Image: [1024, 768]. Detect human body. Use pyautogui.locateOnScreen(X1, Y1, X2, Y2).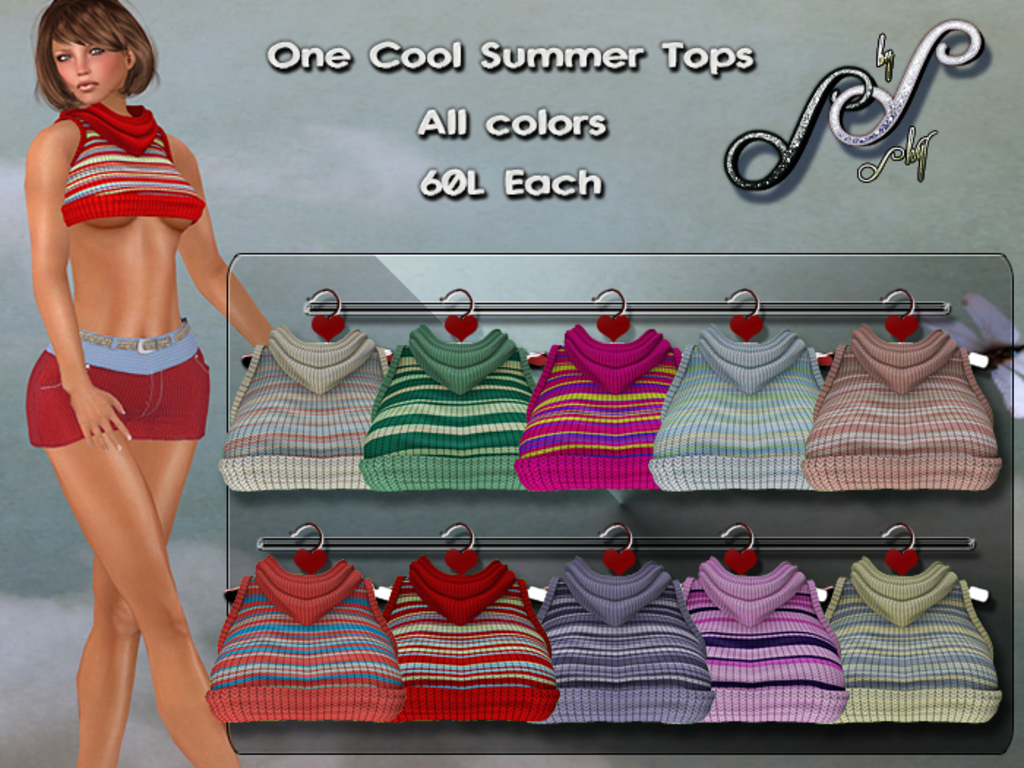
pyautogui.locateOnScreen(22, 6, 237, 767).
